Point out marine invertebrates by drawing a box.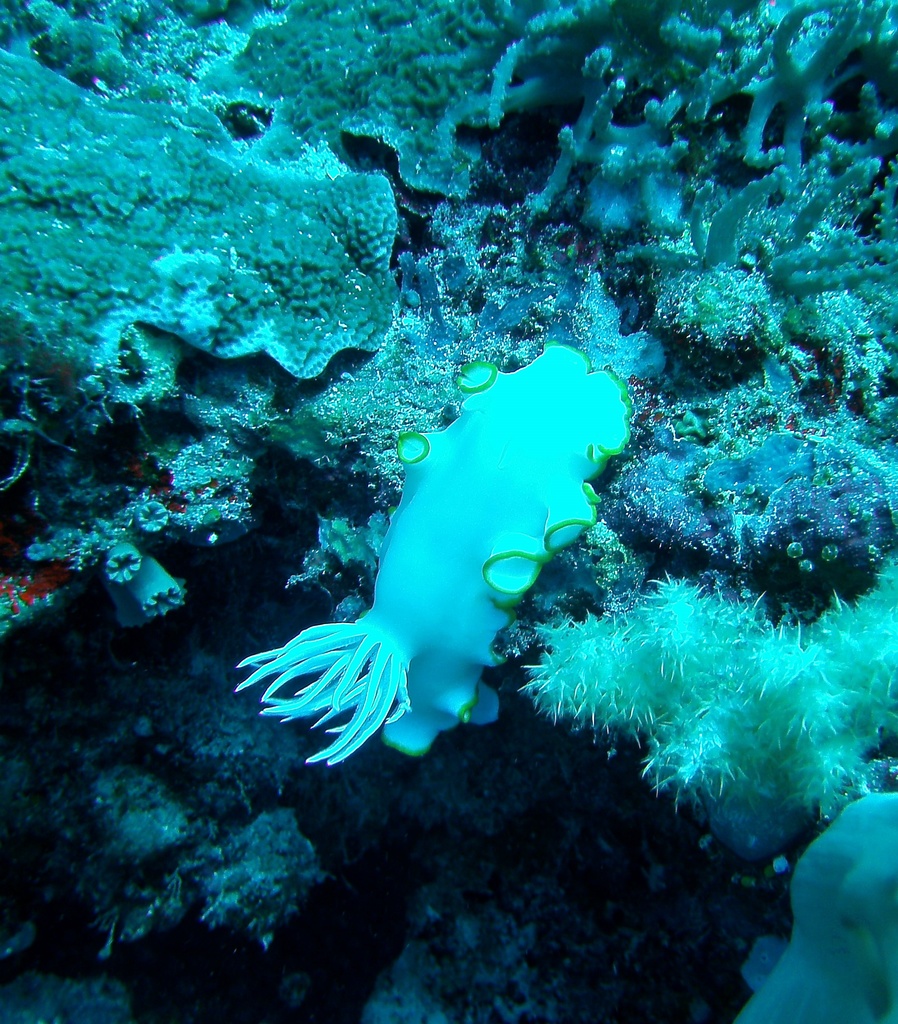
detection(237, 308, 664, 770).
